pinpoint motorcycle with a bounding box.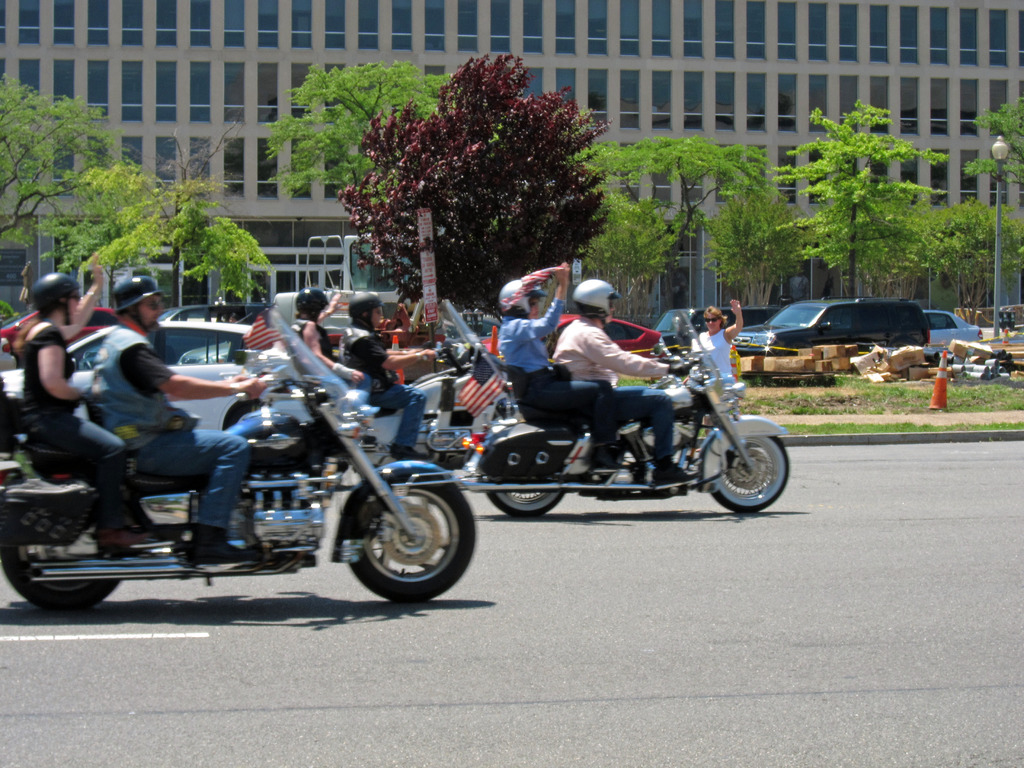
box(340, 297, 525, 494).
